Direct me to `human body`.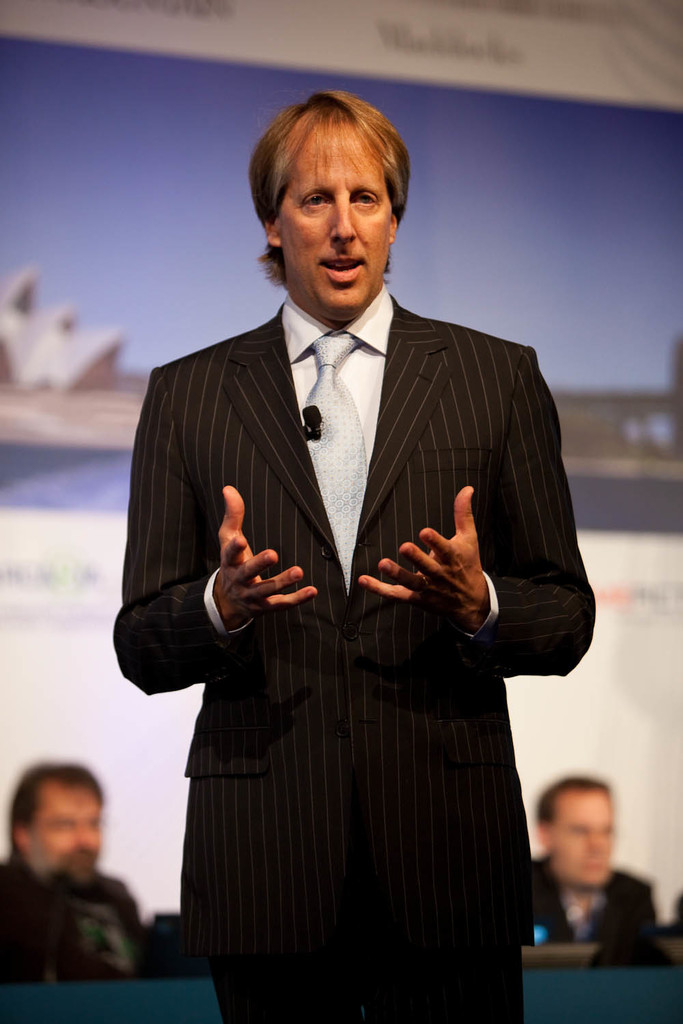
Direction: [0,760,150,965].
